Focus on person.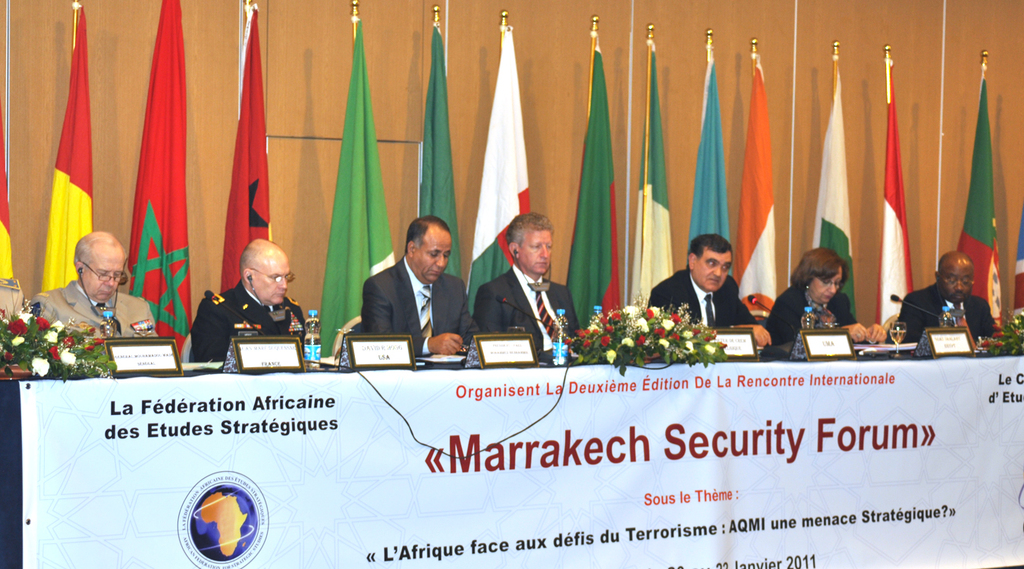
Focused at (x1=641, y1=234, x2=775, y2=353).
